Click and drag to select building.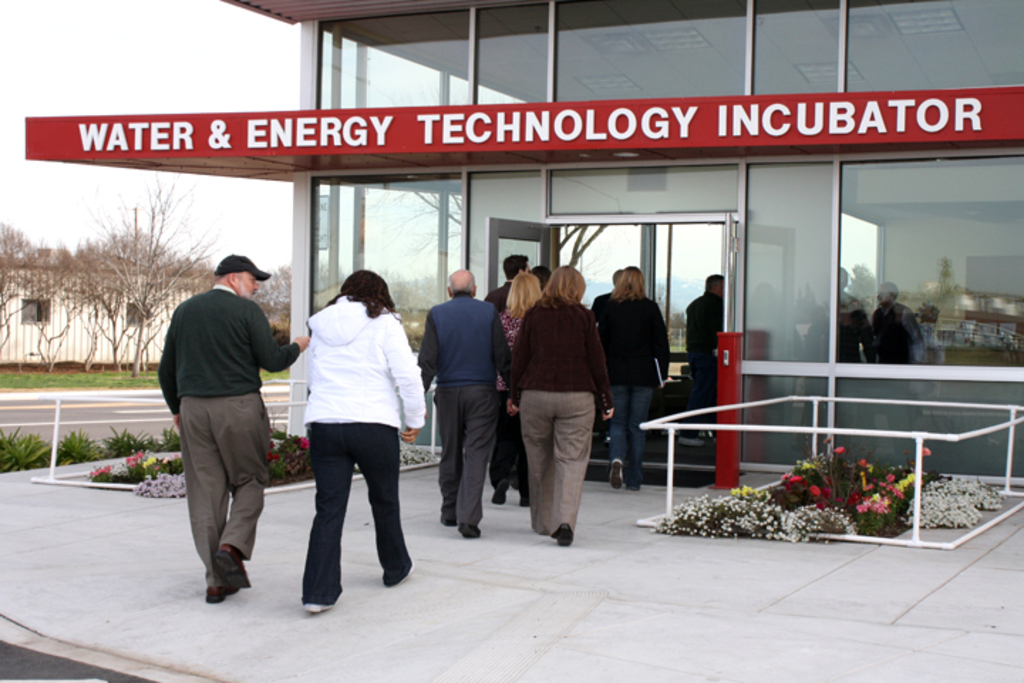
Selection: {"left": 26, "top": 0, "right": 1023, "bottom": 489}.
